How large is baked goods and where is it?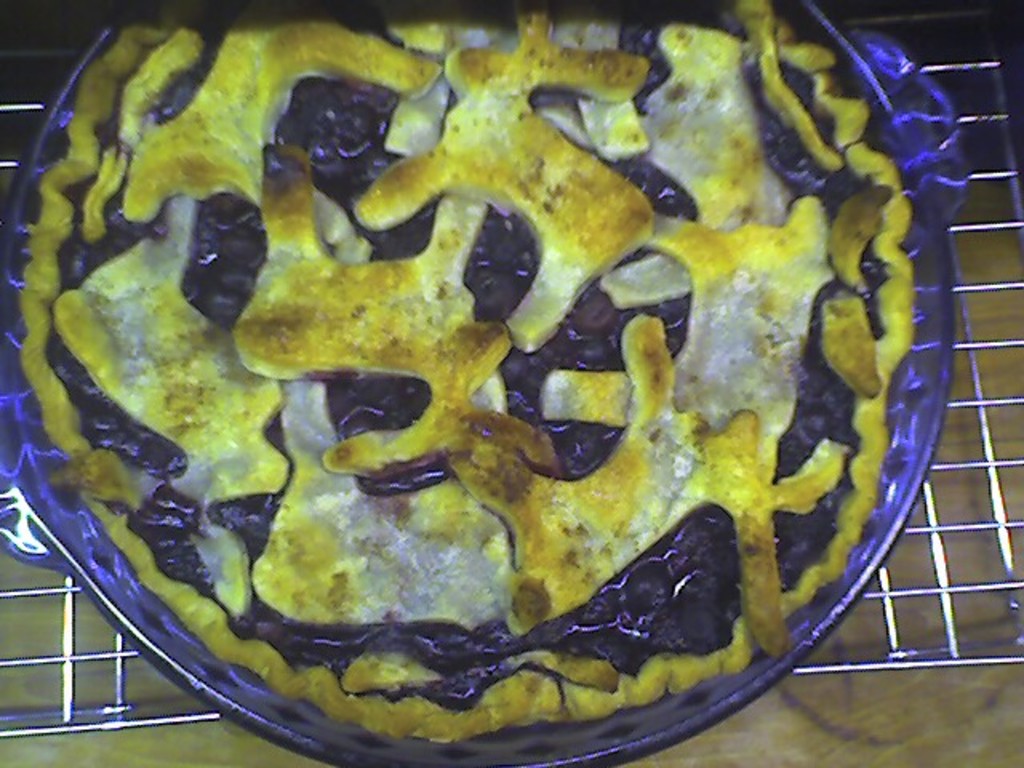
Bounding box: (16,0,922,746).
